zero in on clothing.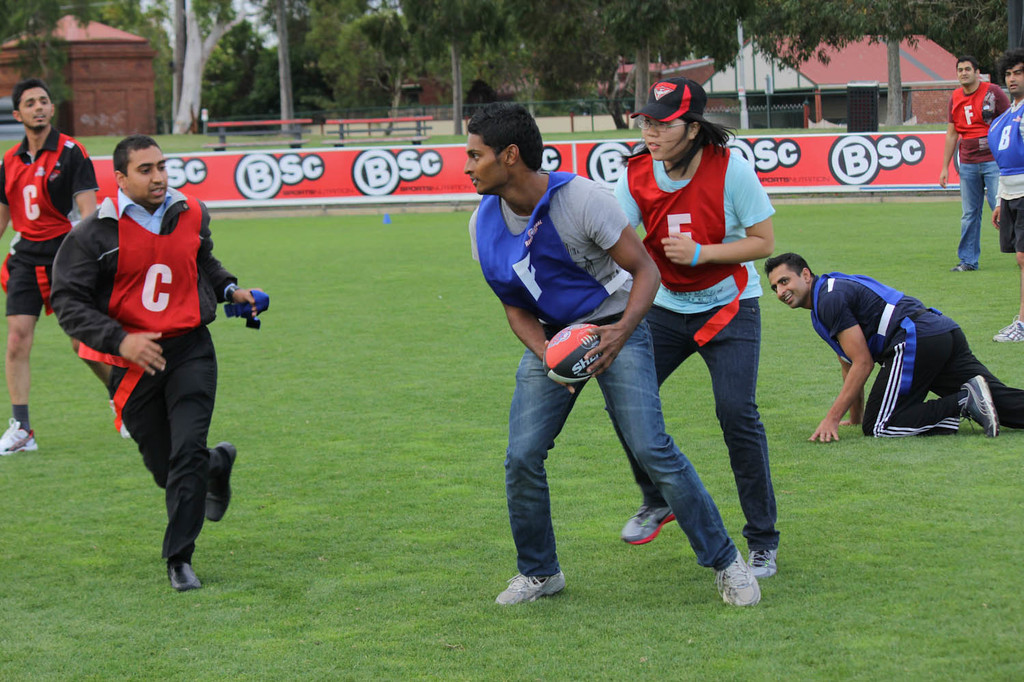
Zeroed in: <bbox>87, 156, 223, 534</bbox>.
